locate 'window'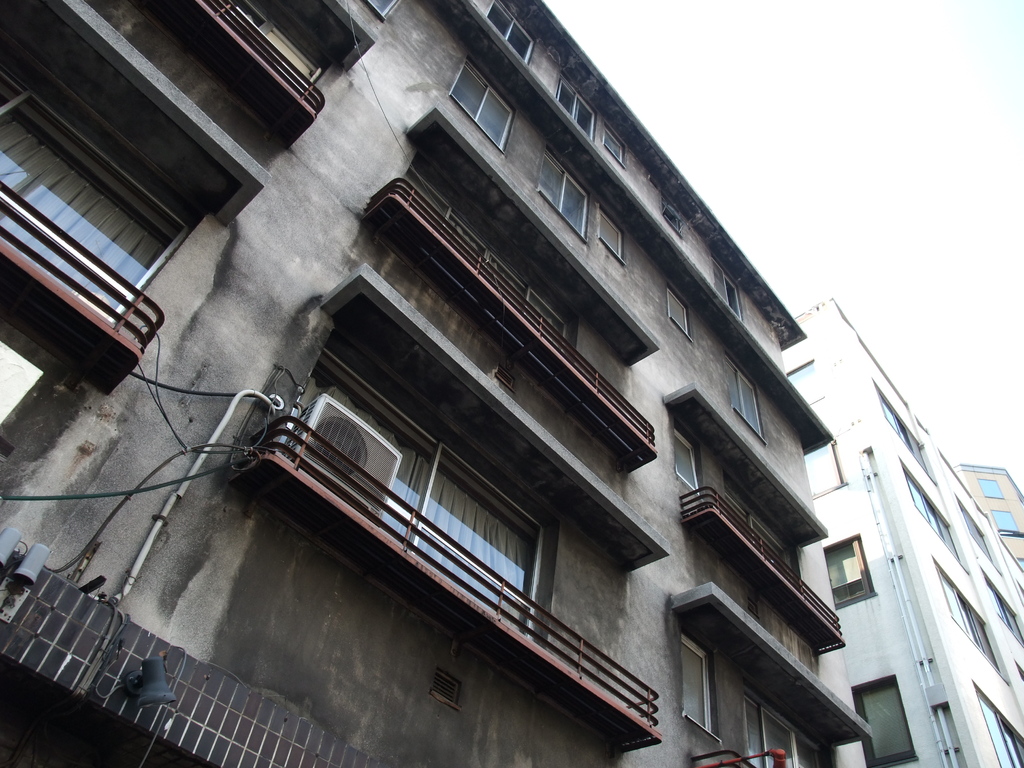
(left=959, top=500, right=991, bottom=563)
